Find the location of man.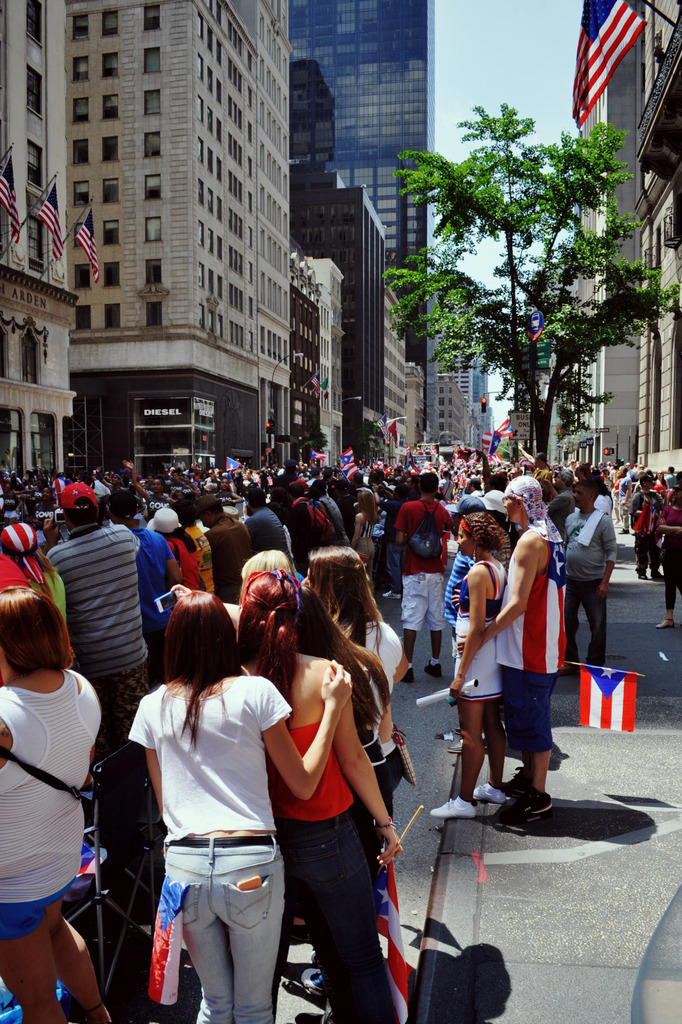
Location: BBox(628, 474, 666, 580).
